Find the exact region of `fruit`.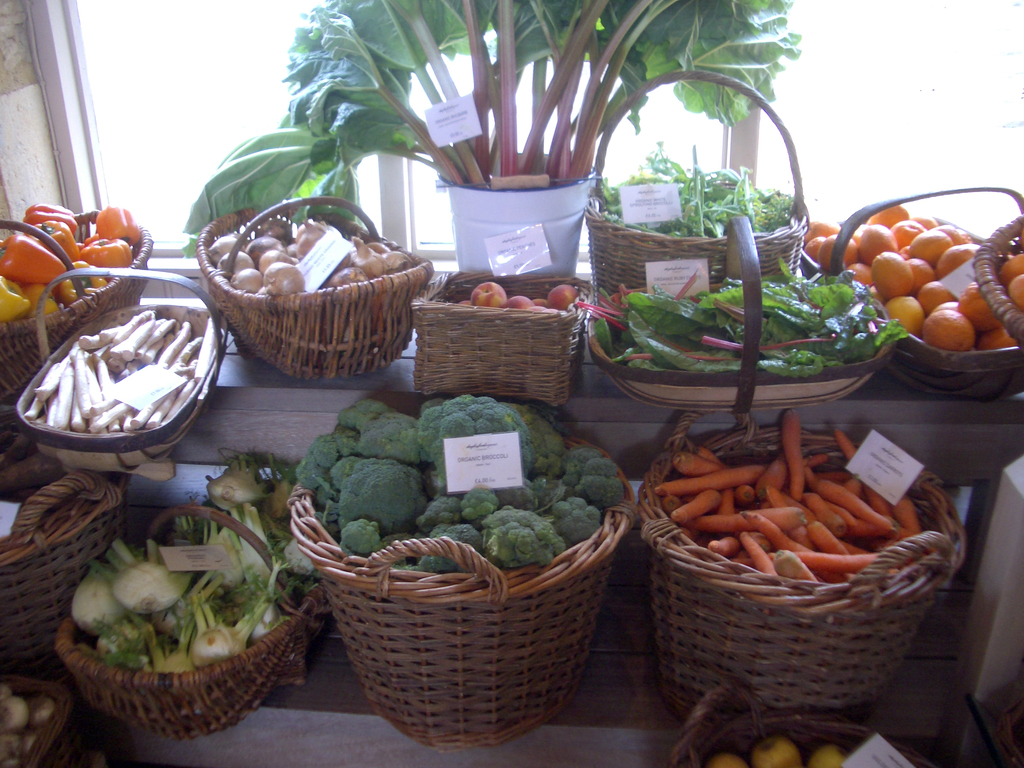
Exact region: (x1=707, y1=753, x2=751, y2=767).
